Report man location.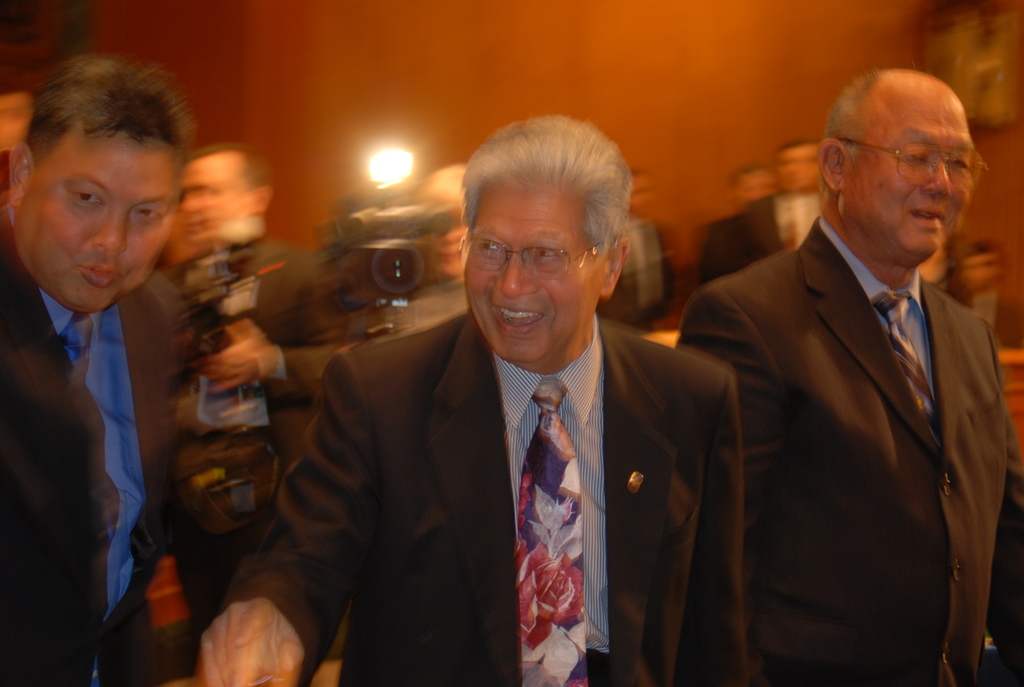
Report: [596, 162, 685, 334].
